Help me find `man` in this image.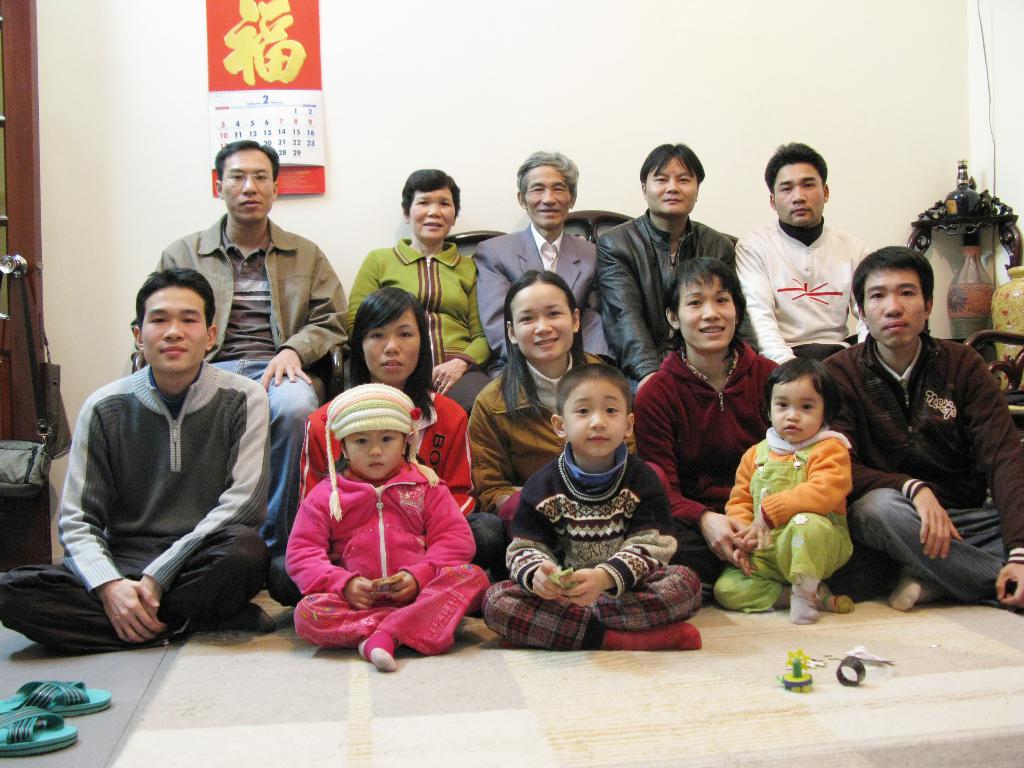
Found it: <box>119,137,349,597</box>.
